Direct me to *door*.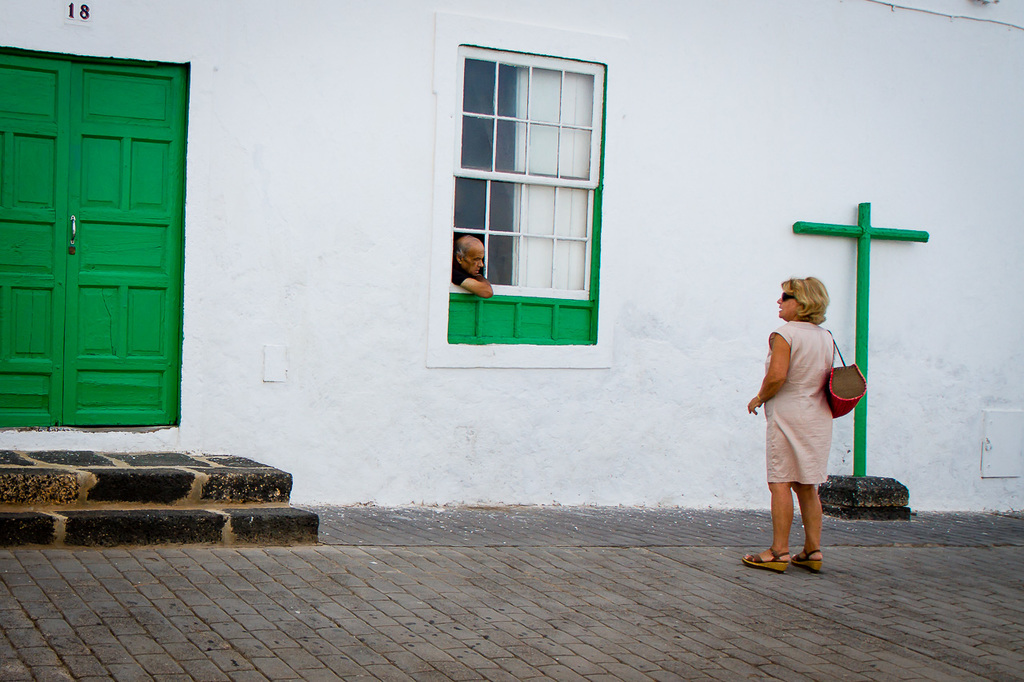
Direction: region(18, 70, 186, 448).
